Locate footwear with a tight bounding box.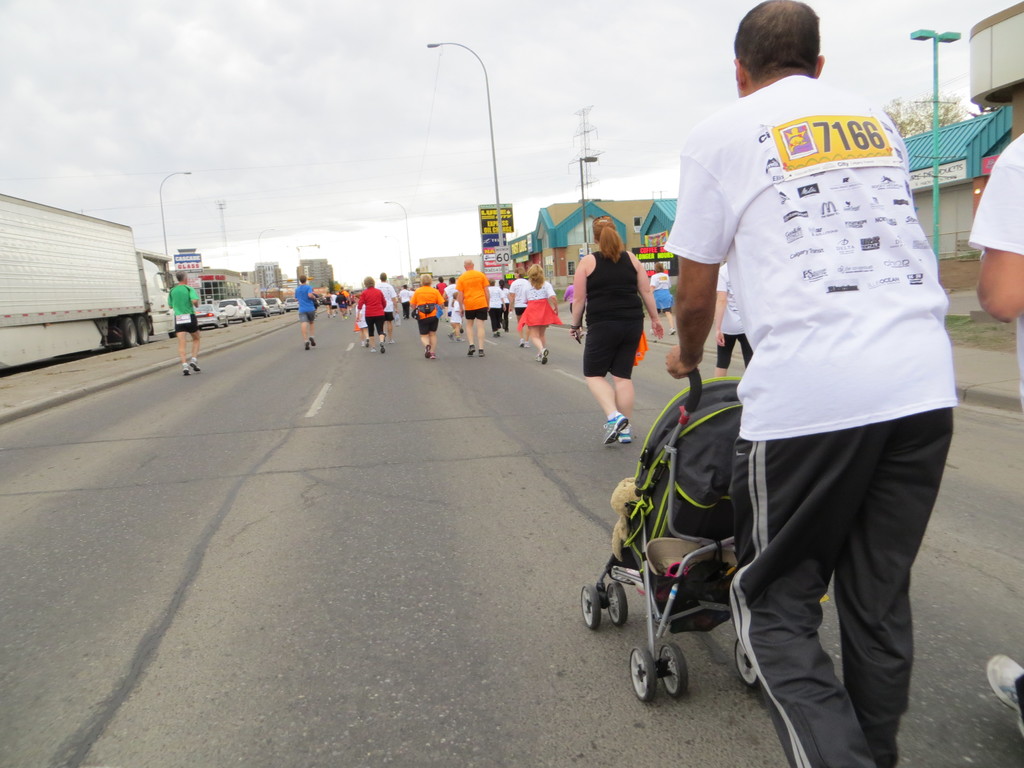
locate(430, 352, 438, 358).
